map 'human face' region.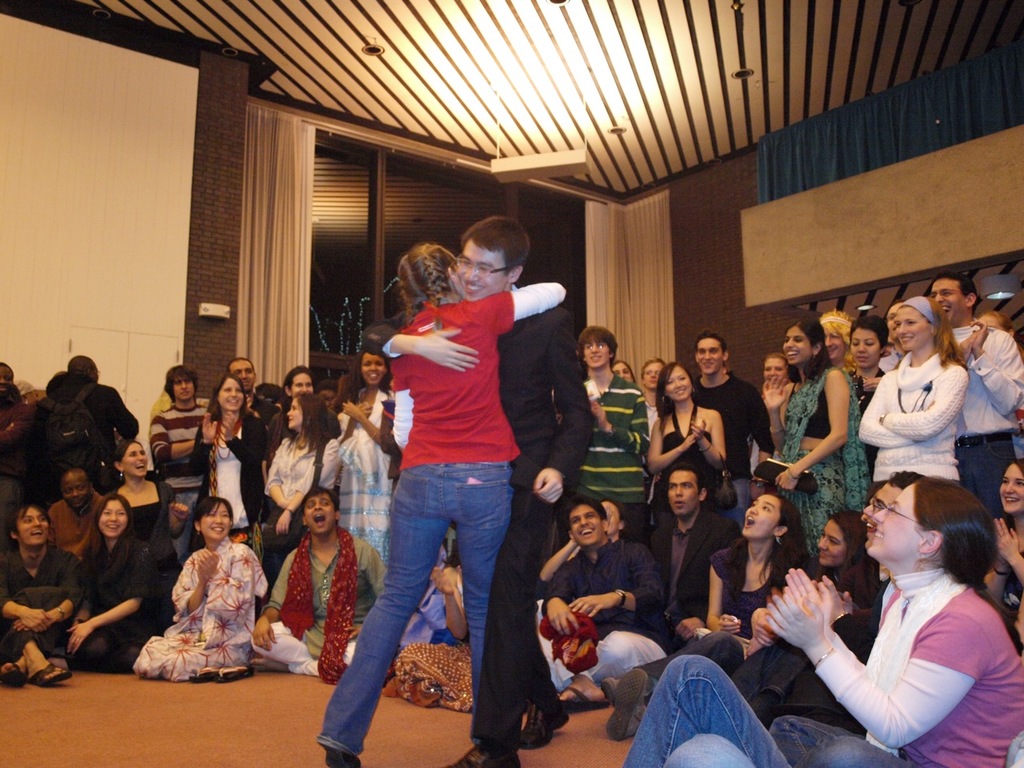
Mapped to (170,375,192,401).
